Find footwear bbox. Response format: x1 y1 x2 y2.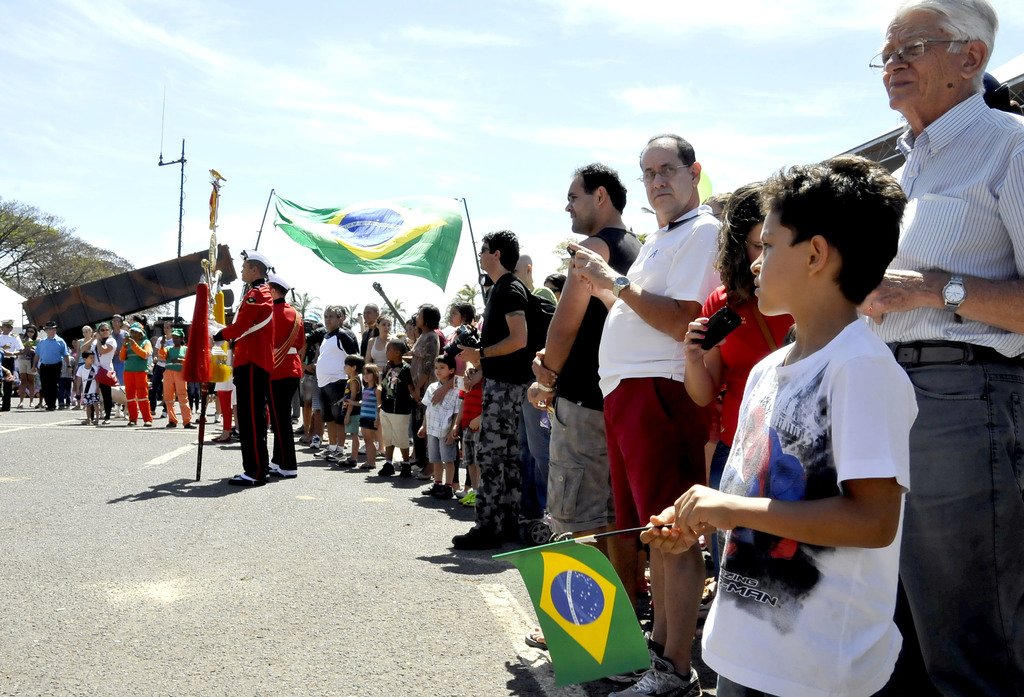
609 658 702 696.
